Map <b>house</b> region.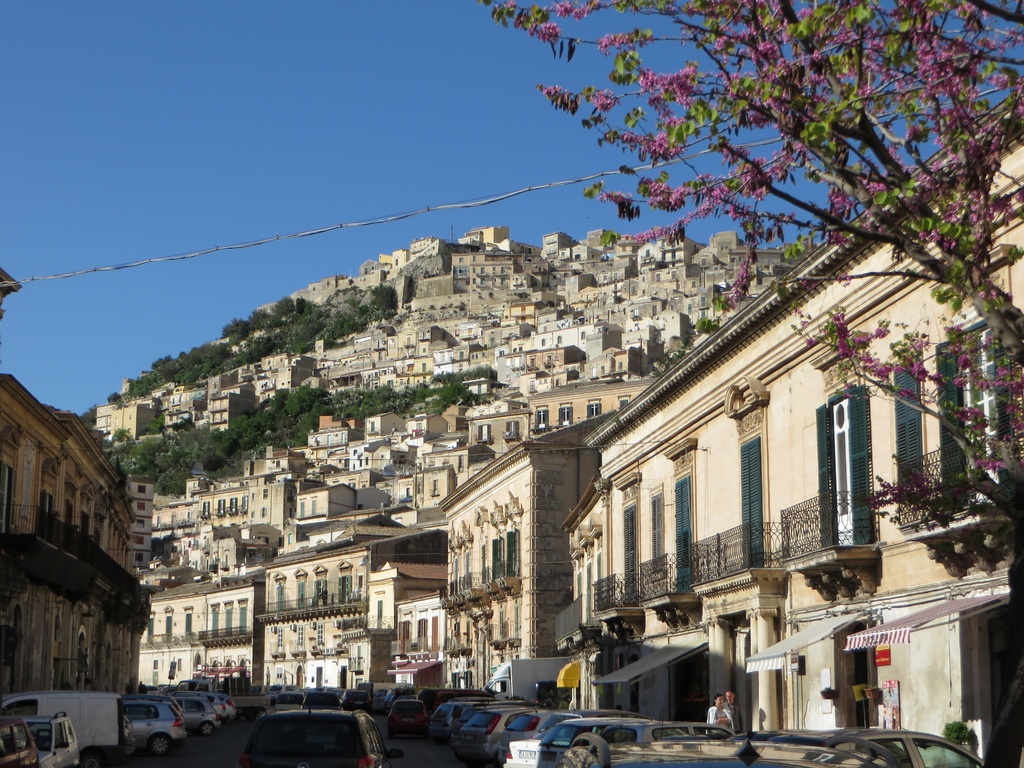
Mapped to rect(710, 227, 740, 259).
